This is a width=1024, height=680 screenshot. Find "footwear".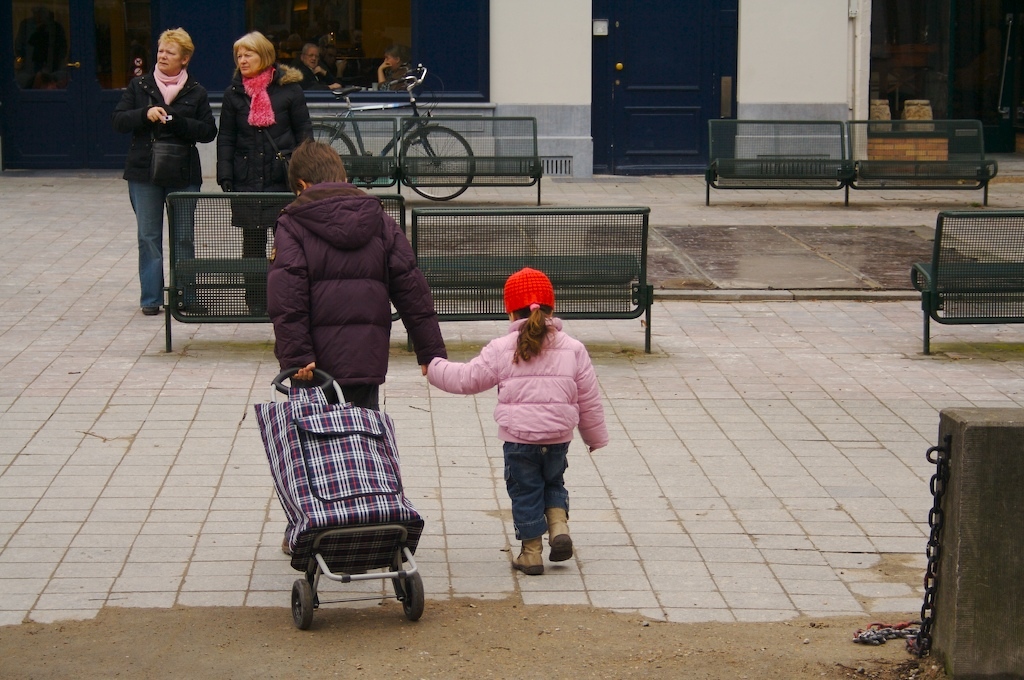
Bounding box: left=140, top=307, right=164, bottom=313.
